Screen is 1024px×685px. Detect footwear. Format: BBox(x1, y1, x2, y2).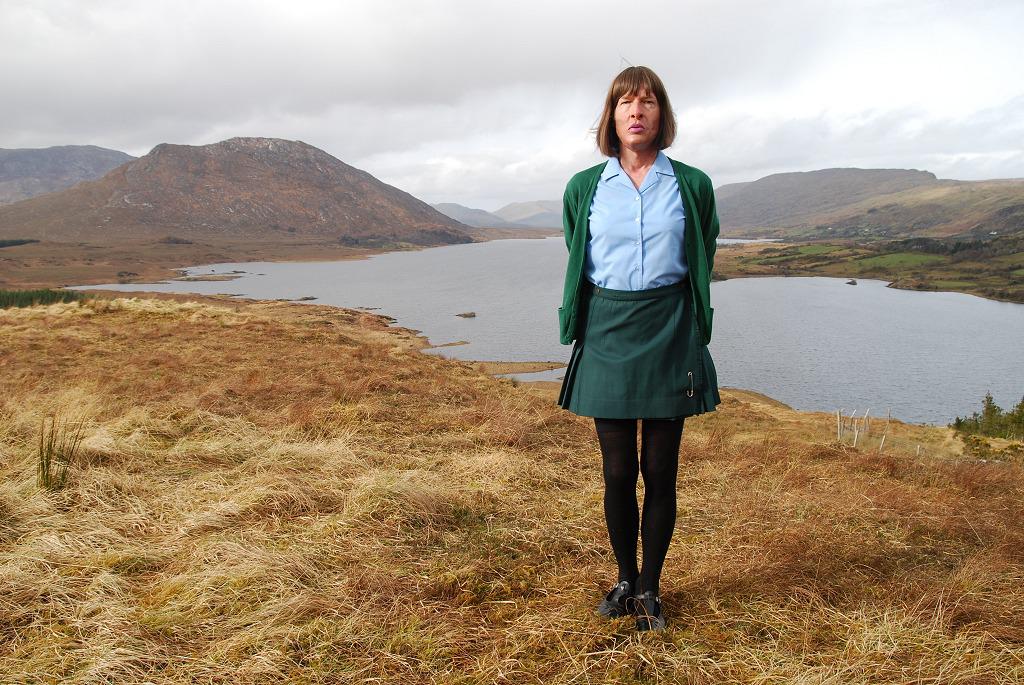
BBox(599, 583, 631, 619).
